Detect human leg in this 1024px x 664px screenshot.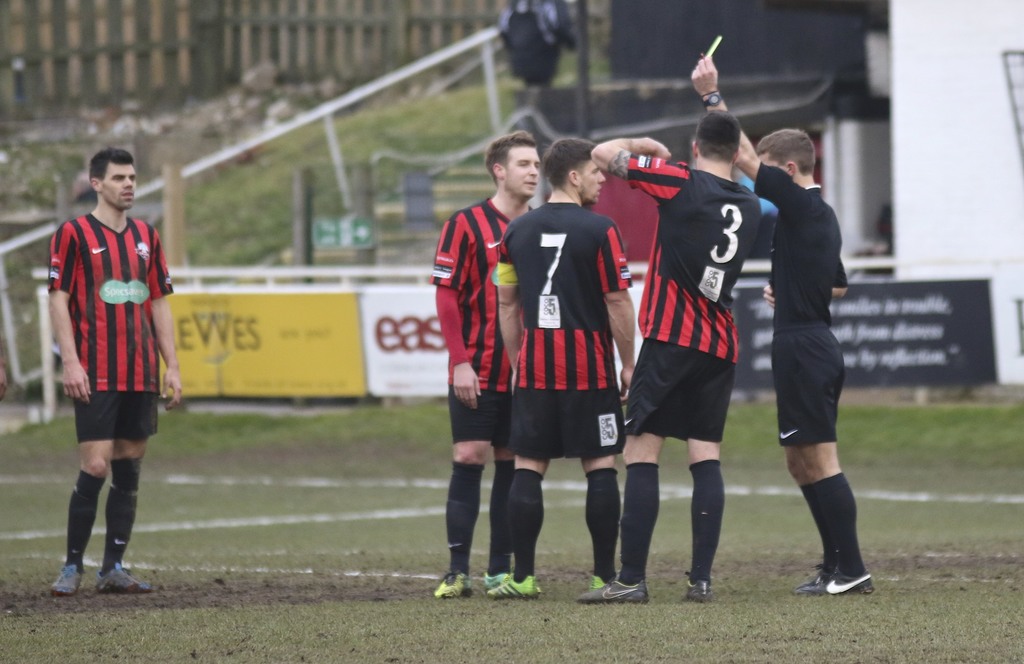
Detection: bbox=(579, 429, 660, 601).
